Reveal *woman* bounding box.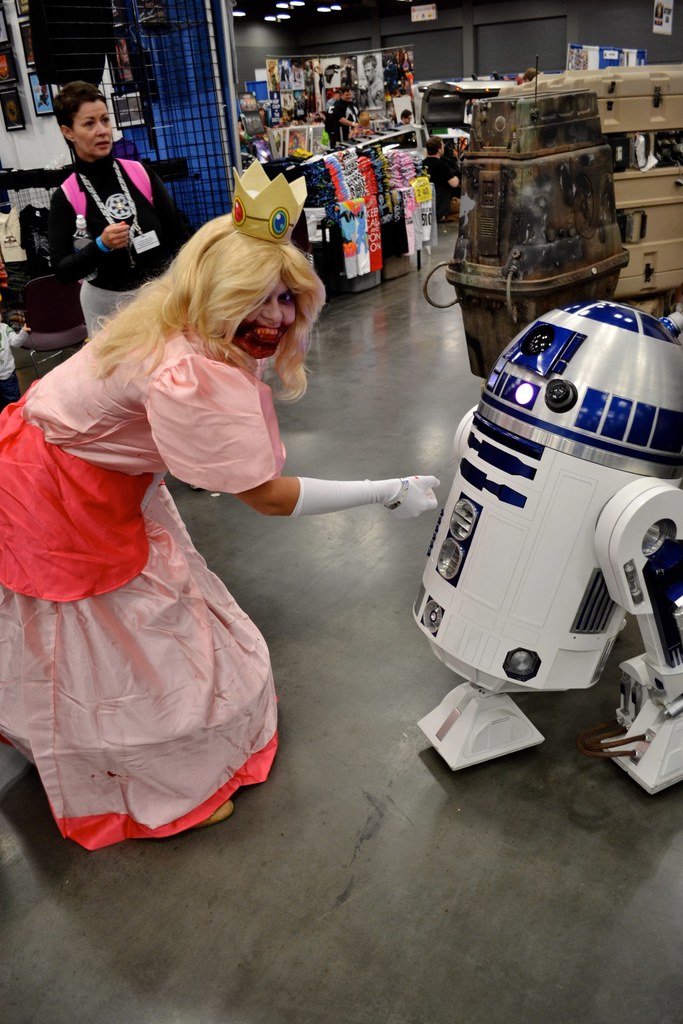
Revealed: (left=56, top=170, right=410, bottom=826).
